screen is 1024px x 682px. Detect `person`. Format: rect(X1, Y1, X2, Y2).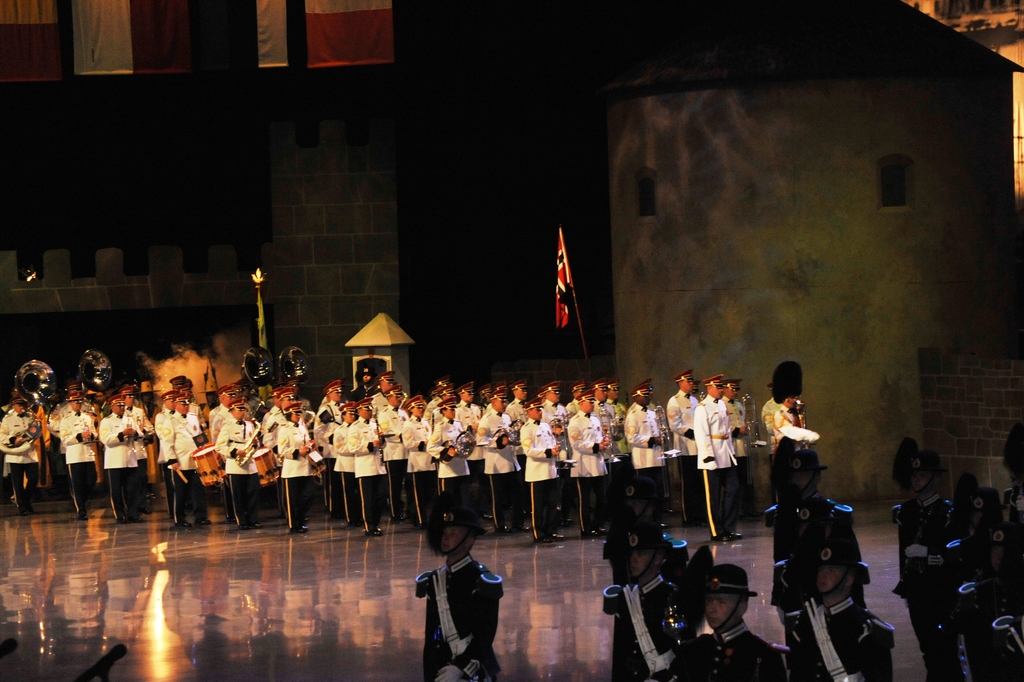
rect(602, 519, 694, 681).
